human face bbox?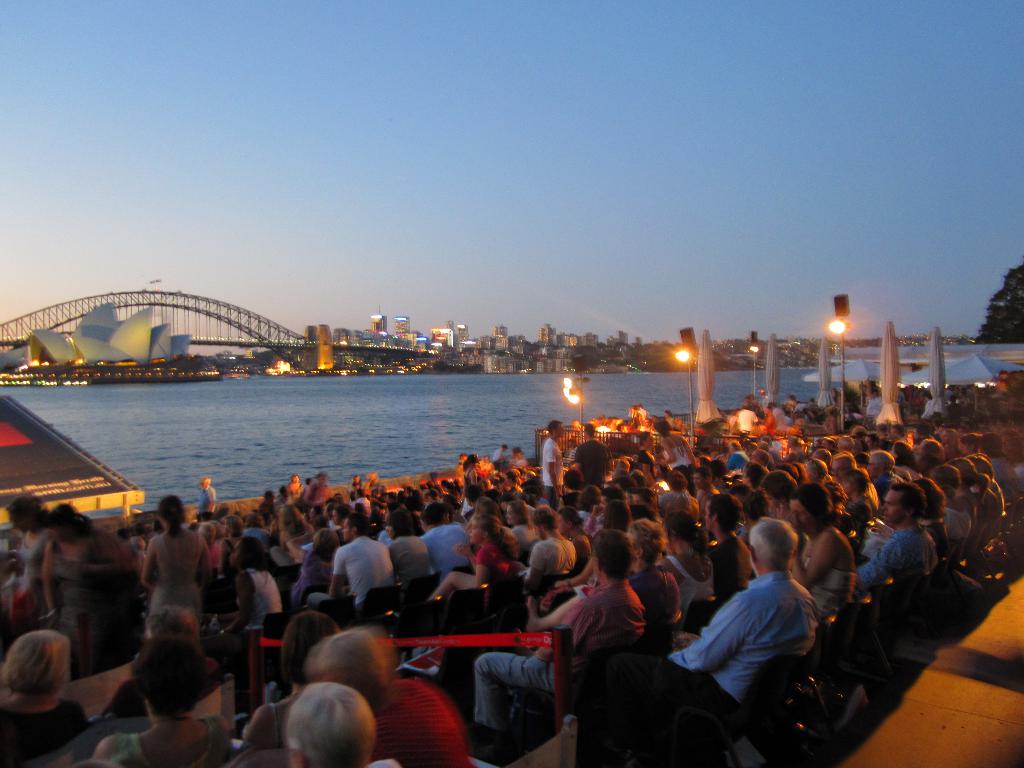
x1=881 y1=488 x2=899 y2=523
